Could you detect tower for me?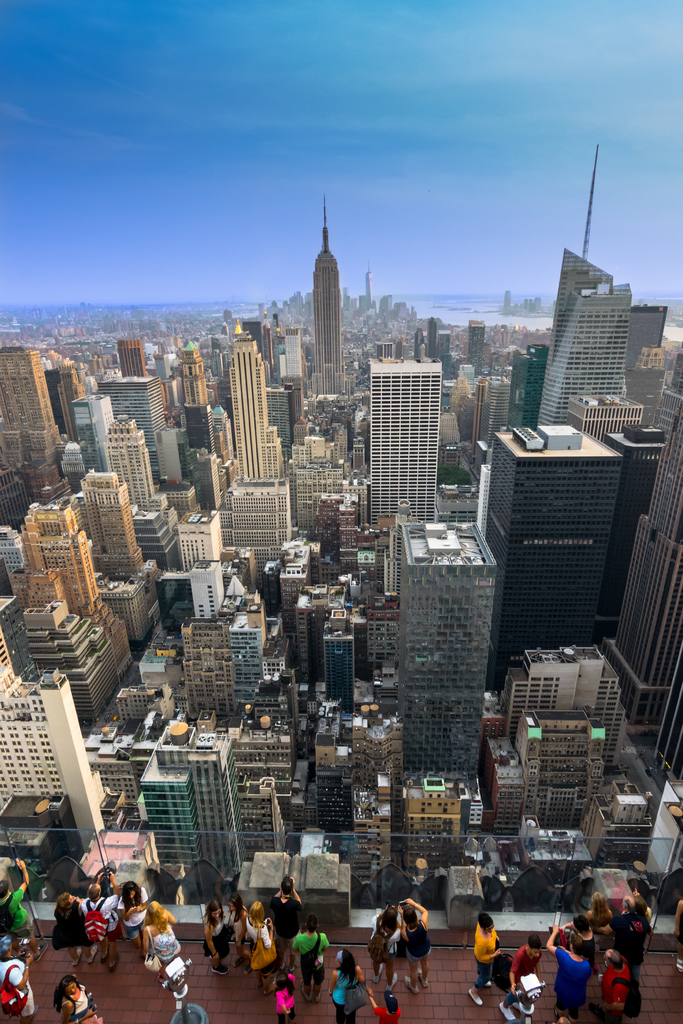
Detection result: (322, 225, 339, 381).
